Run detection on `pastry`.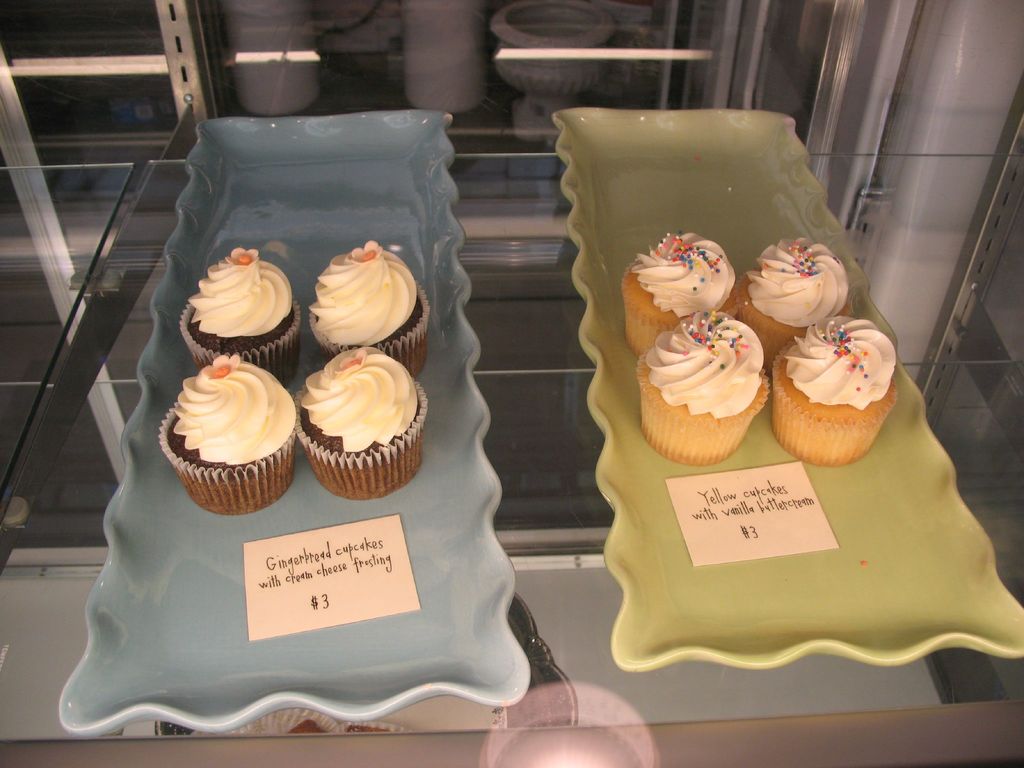
Result: <region>737, 240, 851, 355</region>.
